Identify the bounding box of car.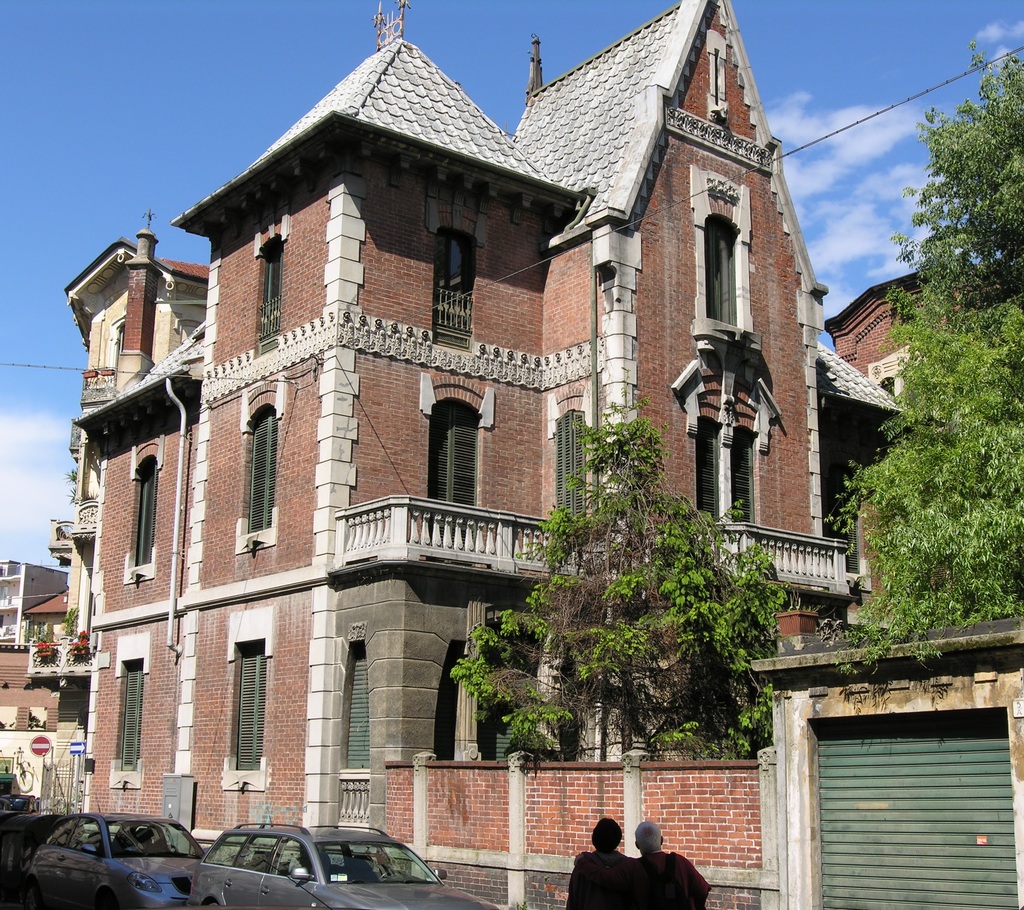
region(26, 802, 215, 907).
